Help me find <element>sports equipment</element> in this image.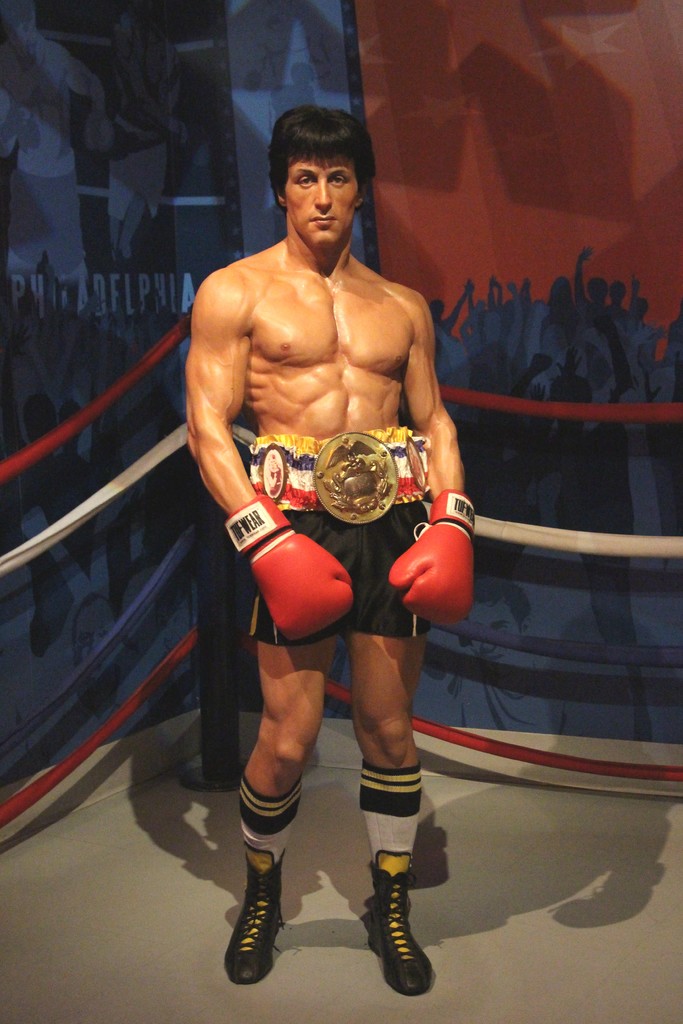
Found it: (x1=227, y1=495, x2=352, y2=641).
